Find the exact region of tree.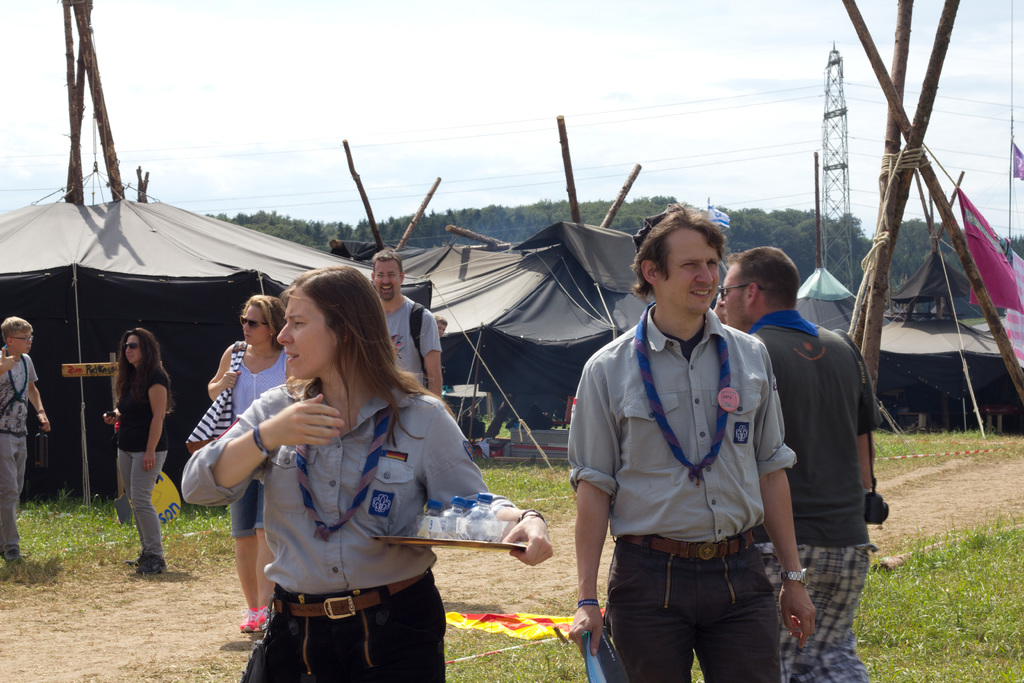
Exact region: [left=772, top=222, right=808, bottom=280].
